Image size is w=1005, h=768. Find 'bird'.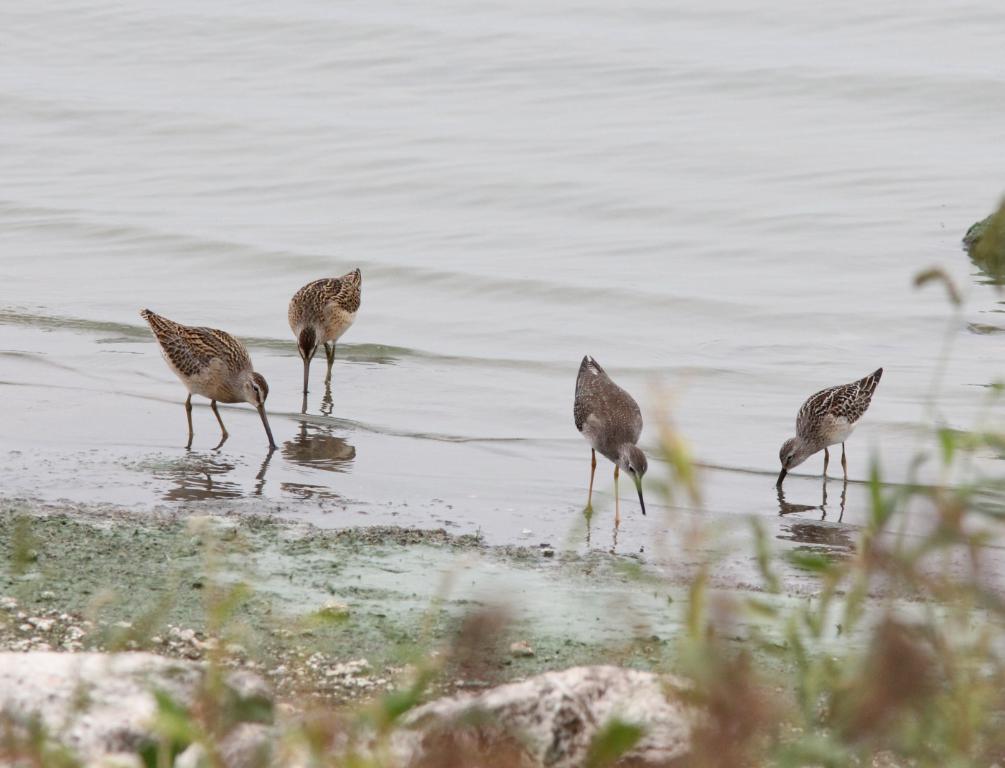
287, 269, 361, 394.
